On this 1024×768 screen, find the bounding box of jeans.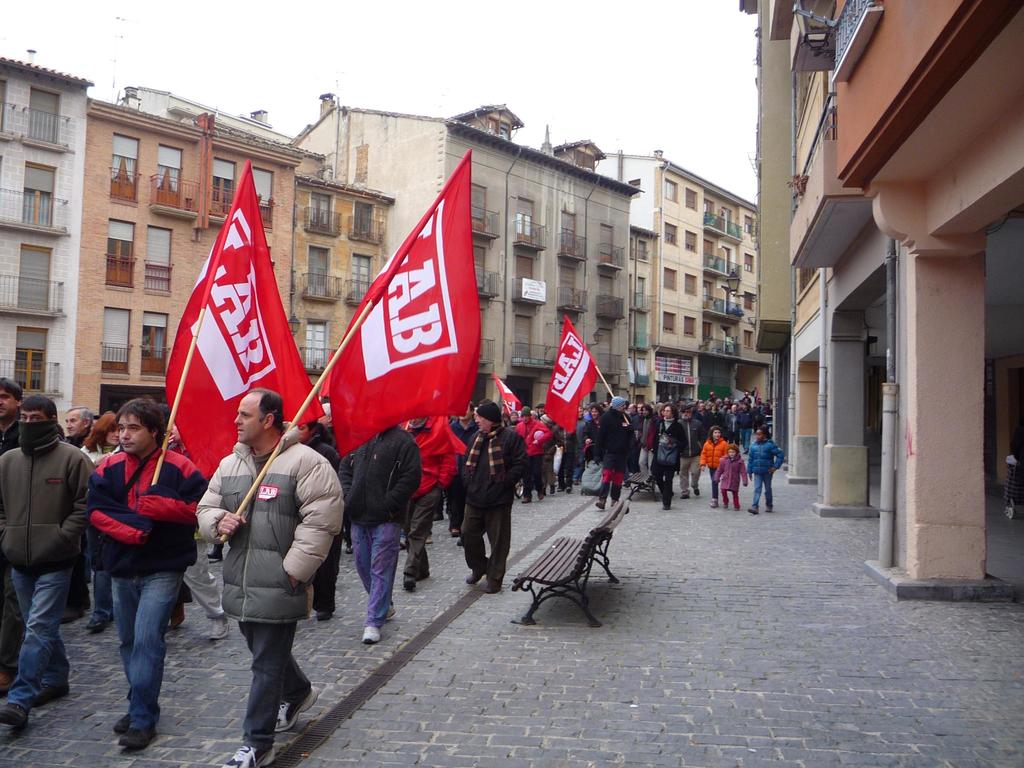
Bounding box: region(355, 522, 401, 632).
